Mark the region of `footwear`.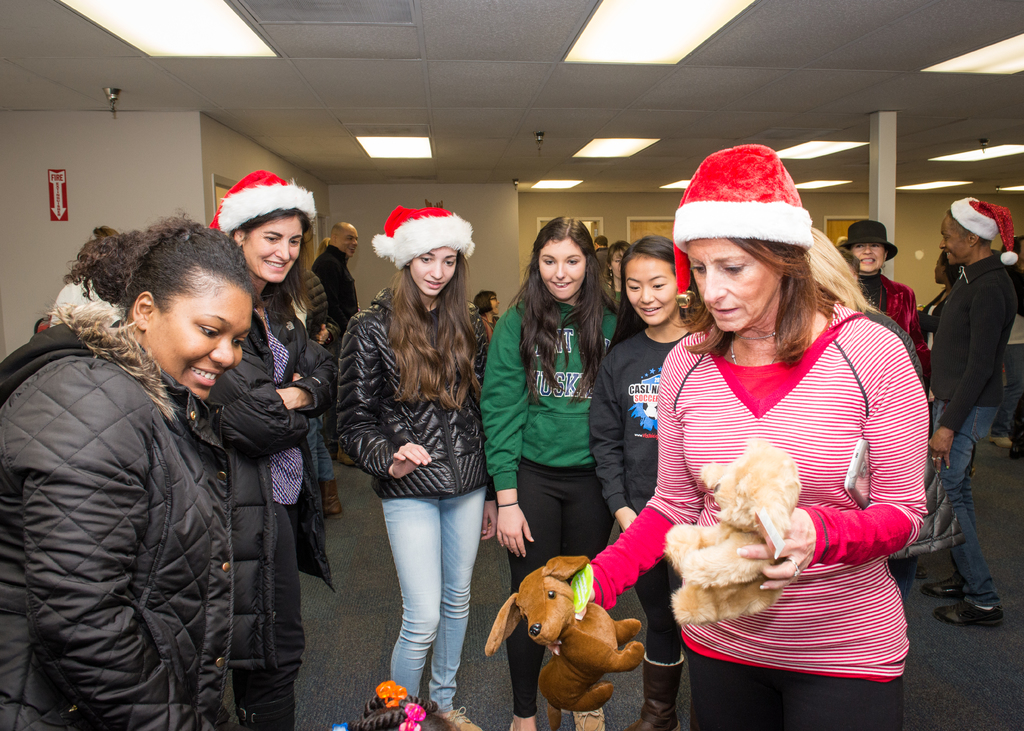
Region: select_region(913, 561, 927, 581).
